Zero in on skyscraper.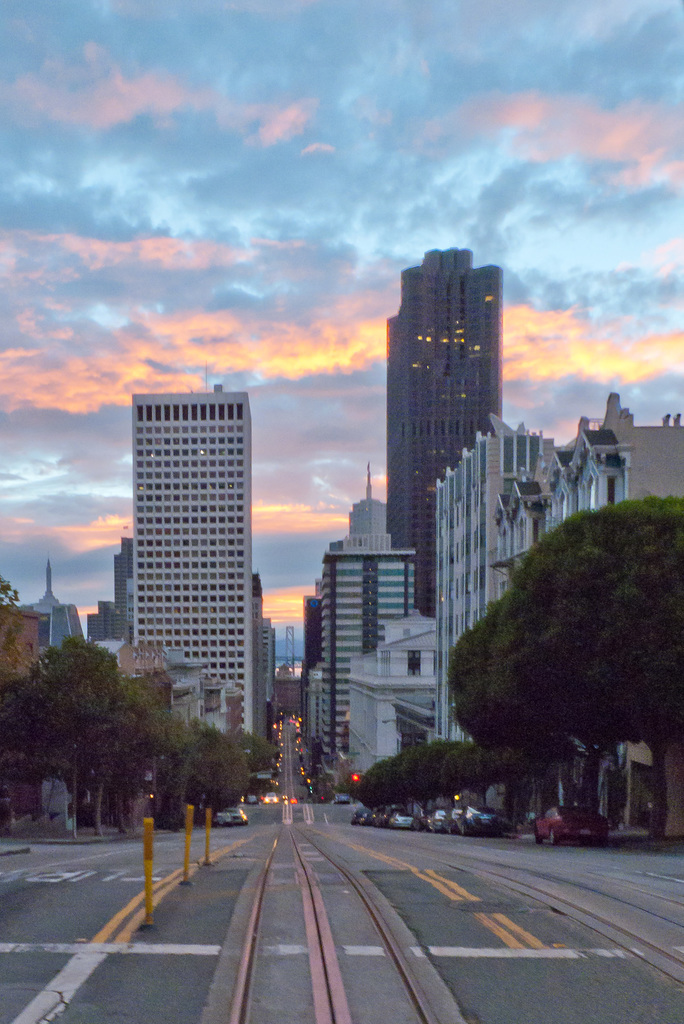
Zeroed in: [left=388, top=243, right=500, bottom=636].
